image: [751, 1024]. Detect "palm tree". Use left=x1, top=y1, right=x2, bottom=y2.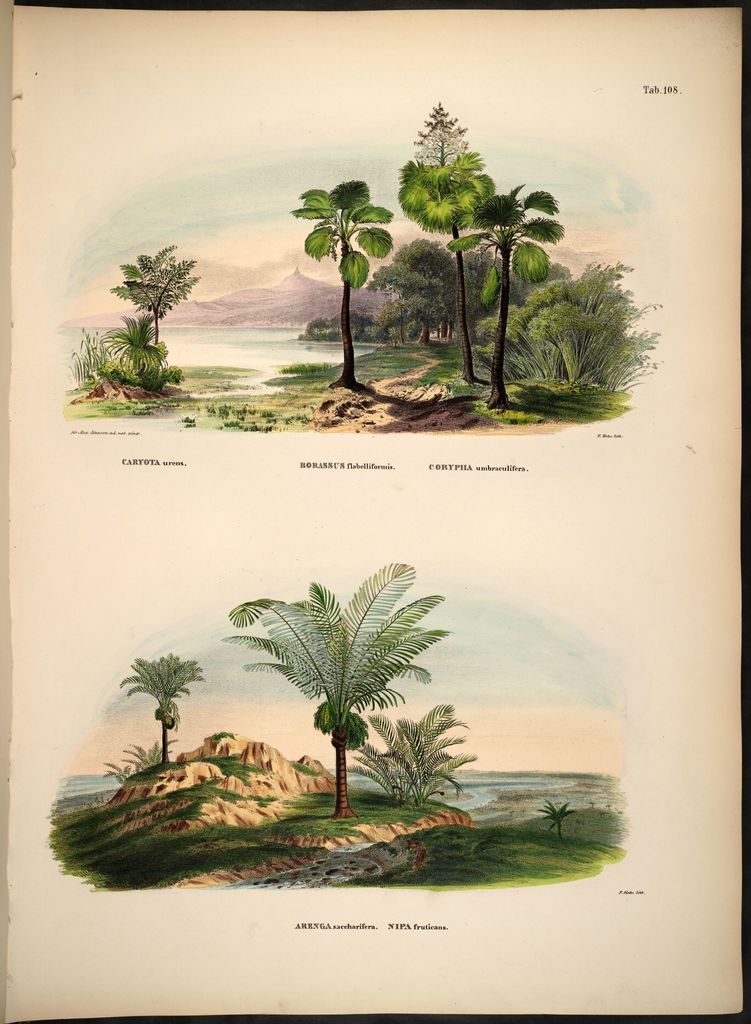
left=308, top=173, right=386, bottom=388.
